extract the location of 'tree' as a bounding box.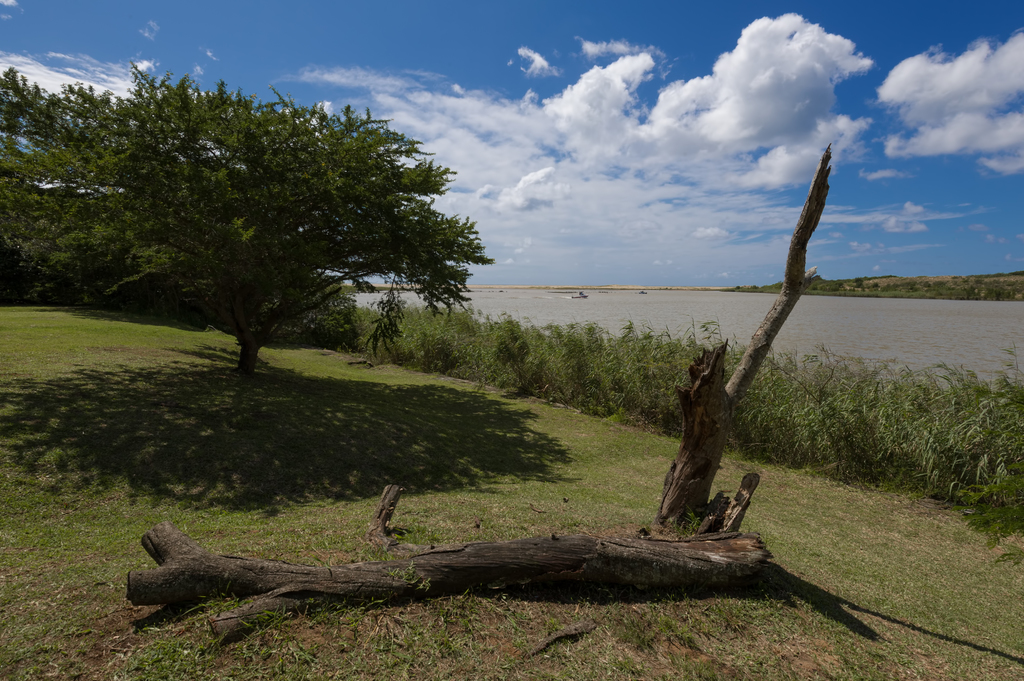
0, 59, 135, 315.
